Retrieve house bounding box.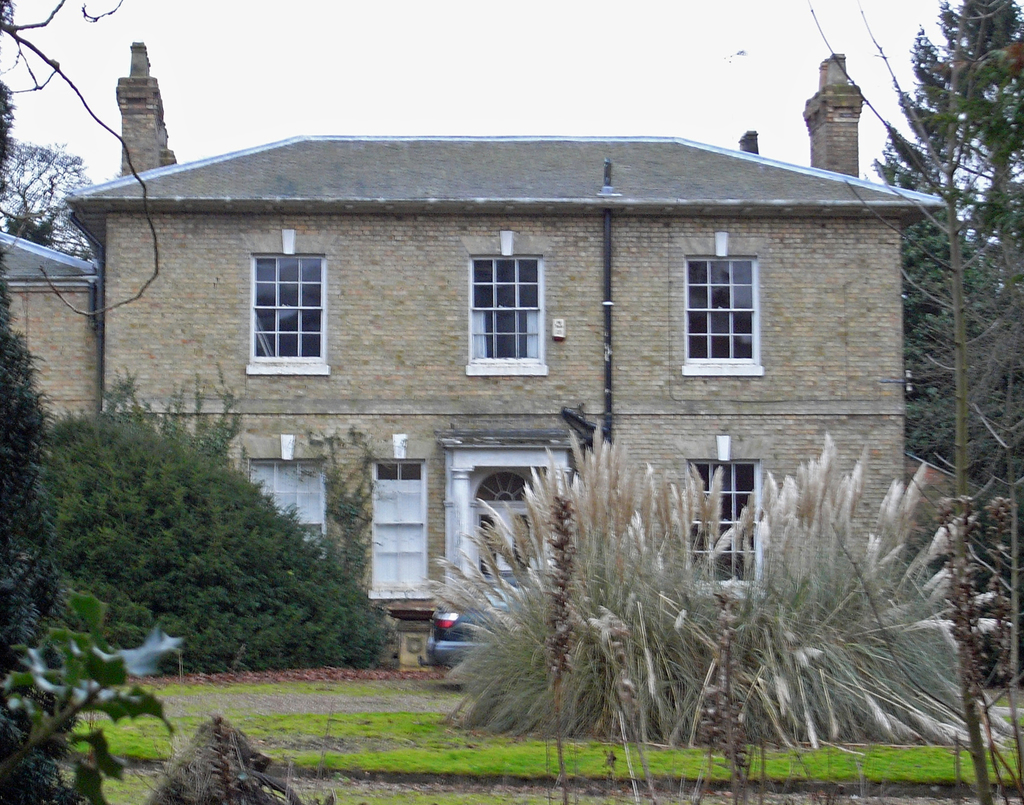
Bounding box: [76,83,941,705].
